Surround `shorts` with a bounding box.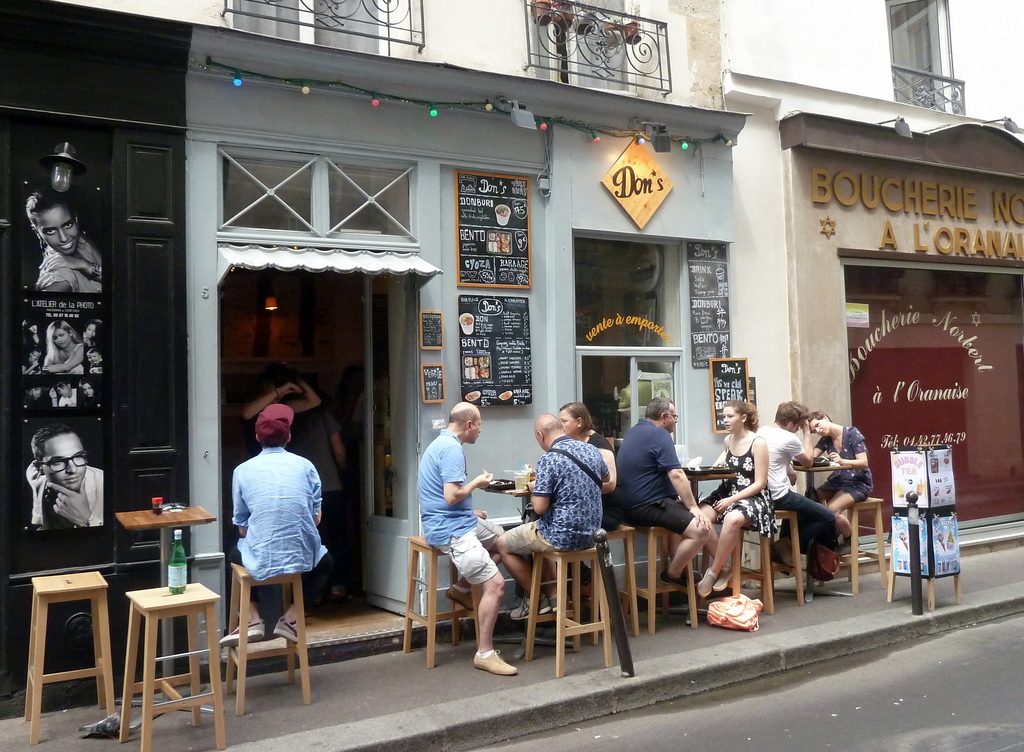
[499,522,568,554].
